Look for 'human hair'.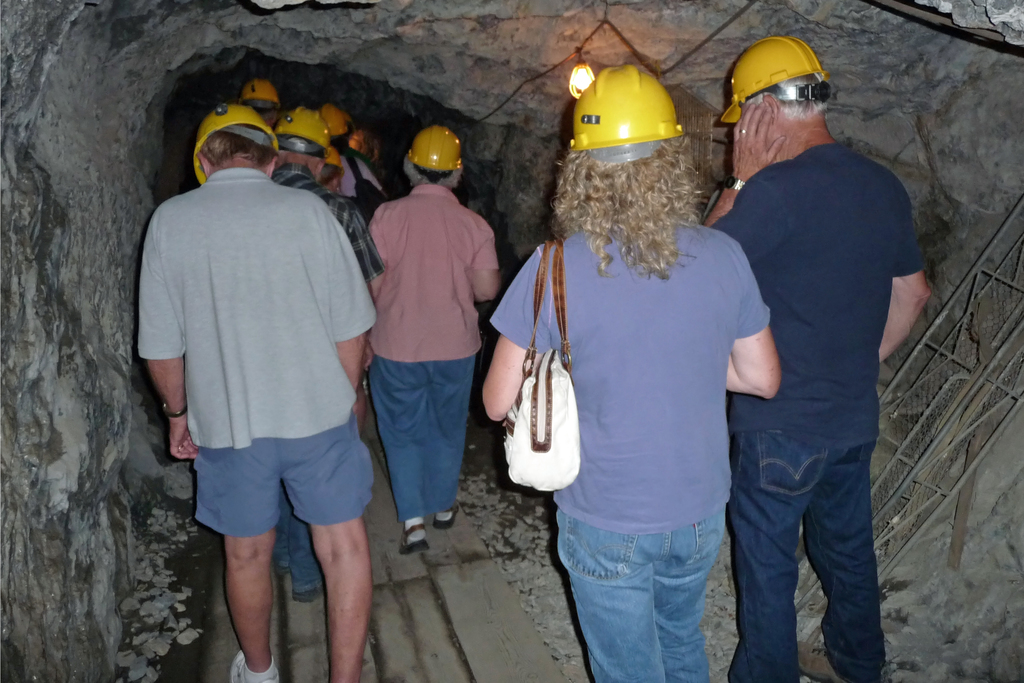
Found: select_region(199, 122, 276, 169).
